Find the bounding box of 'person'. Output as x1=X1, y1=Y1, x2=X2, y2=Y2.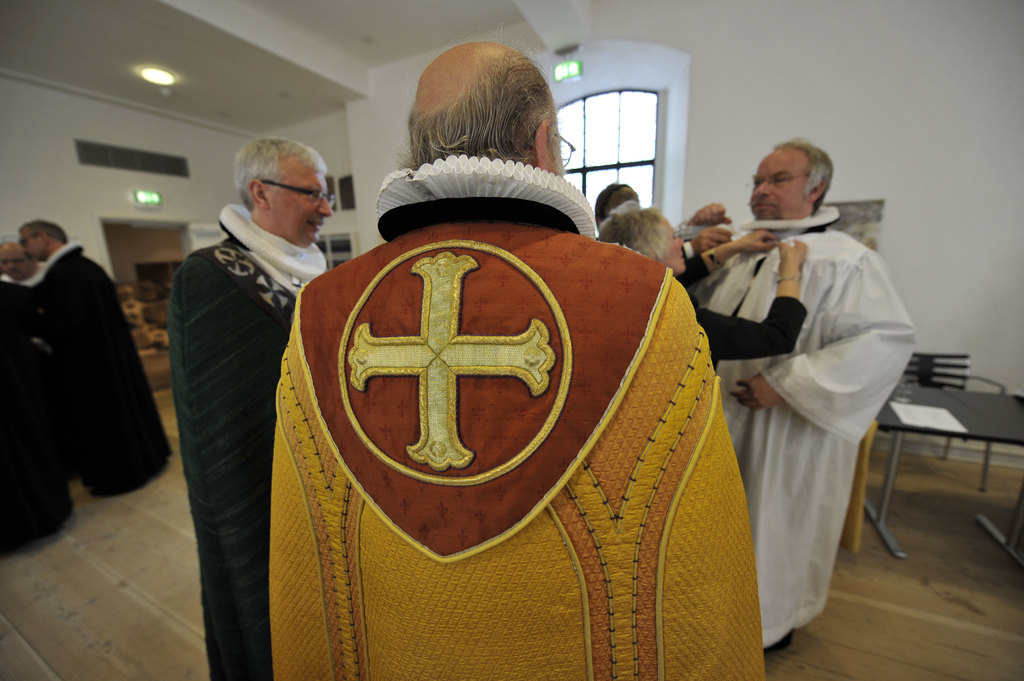
x1=589, y1=178, x2=649, y2=236.
